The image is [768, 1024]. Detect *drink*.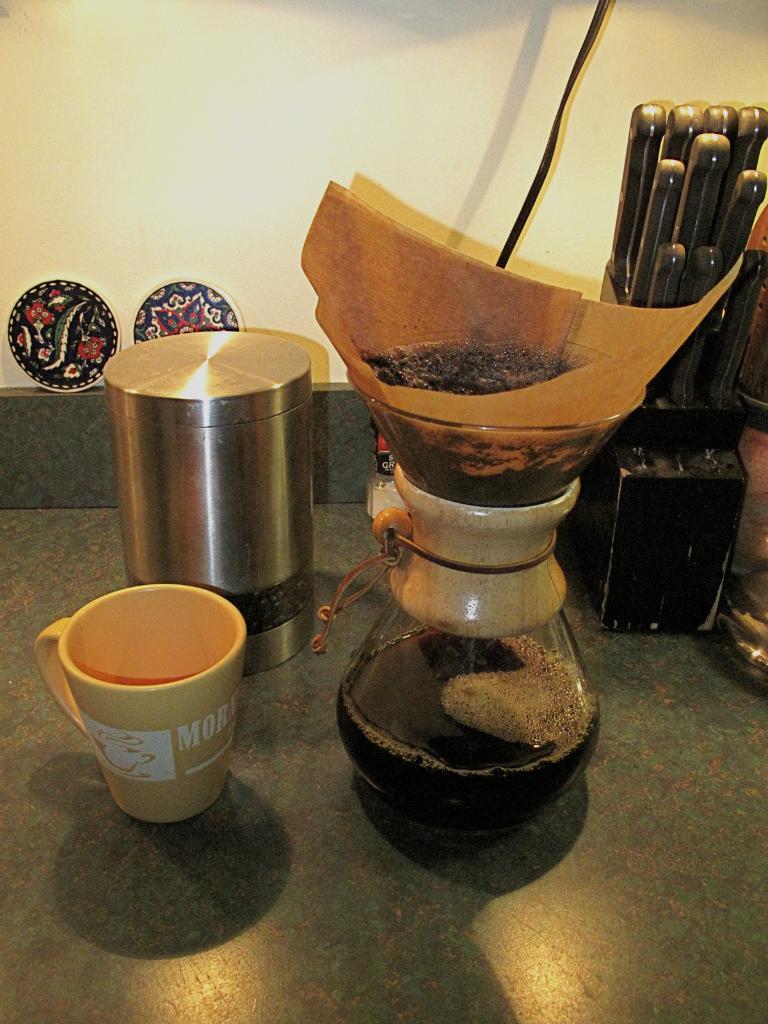
Detection: (340, 625, 600, 833).
